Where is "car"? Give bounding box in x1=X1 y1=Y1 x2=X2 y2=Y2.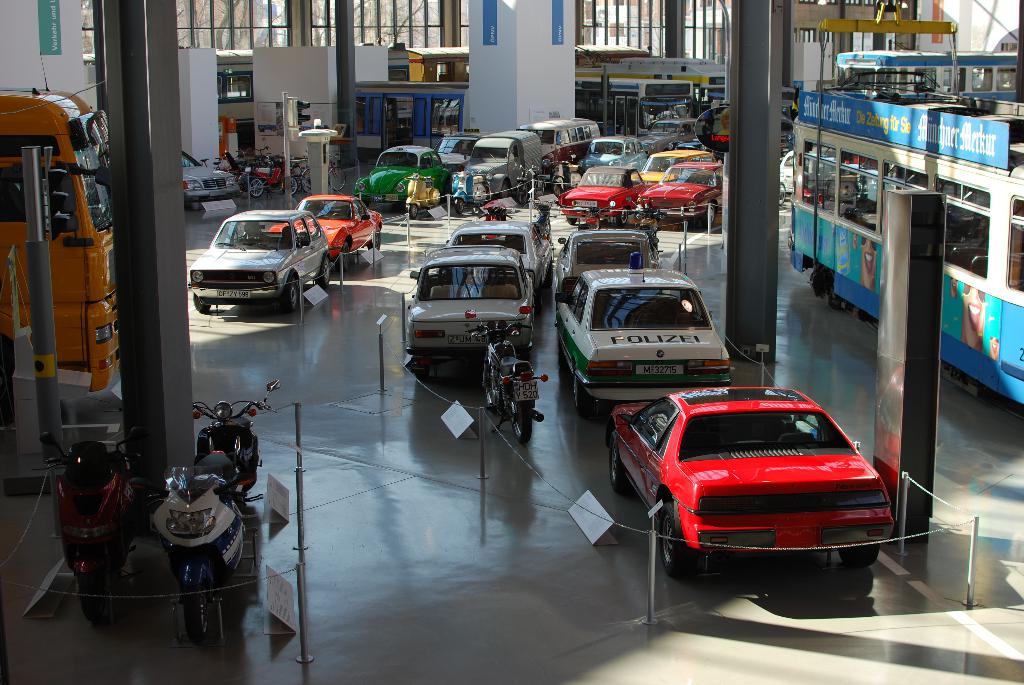
x1=434 y1=132 x2=483 y2=180.
